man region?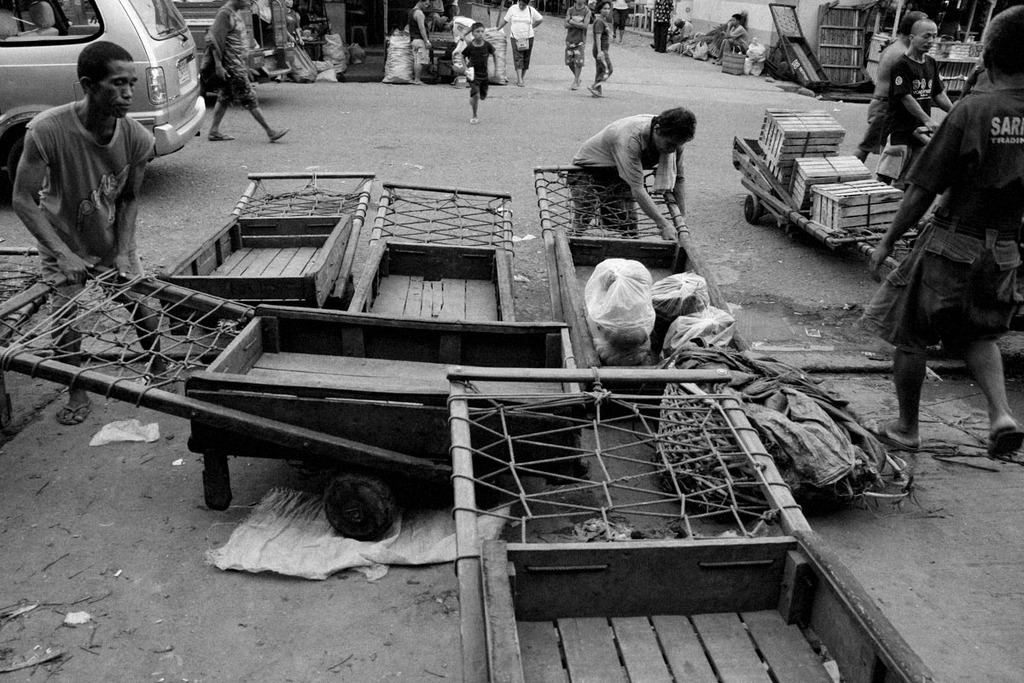
[x1=651, y1=0, x2=667, y2=53]
